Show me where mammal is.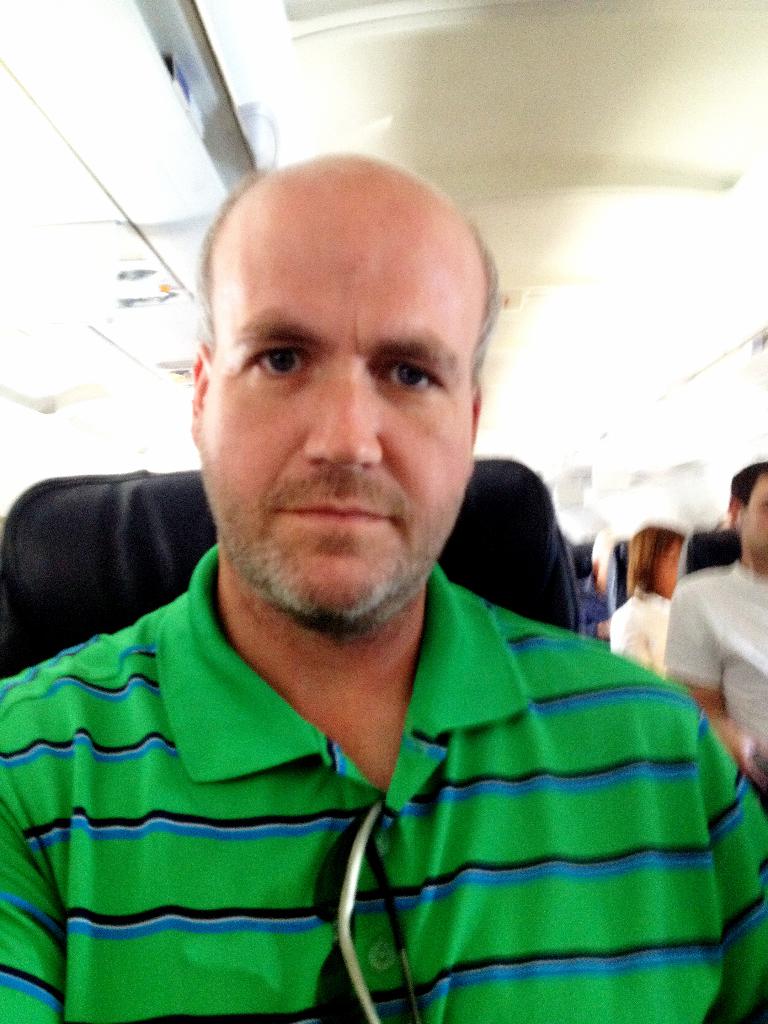
mammal is at {"x1": 607, "y1": 522, "x2": 688, "y2": 674}.
